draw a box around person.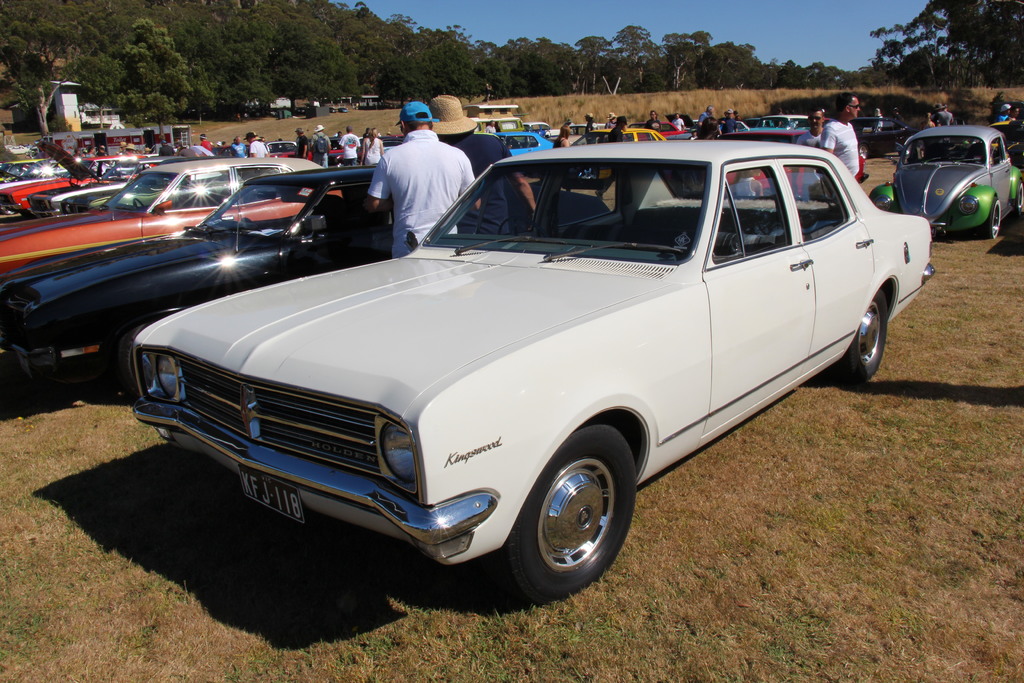
box(228, 129, 269, 161).
